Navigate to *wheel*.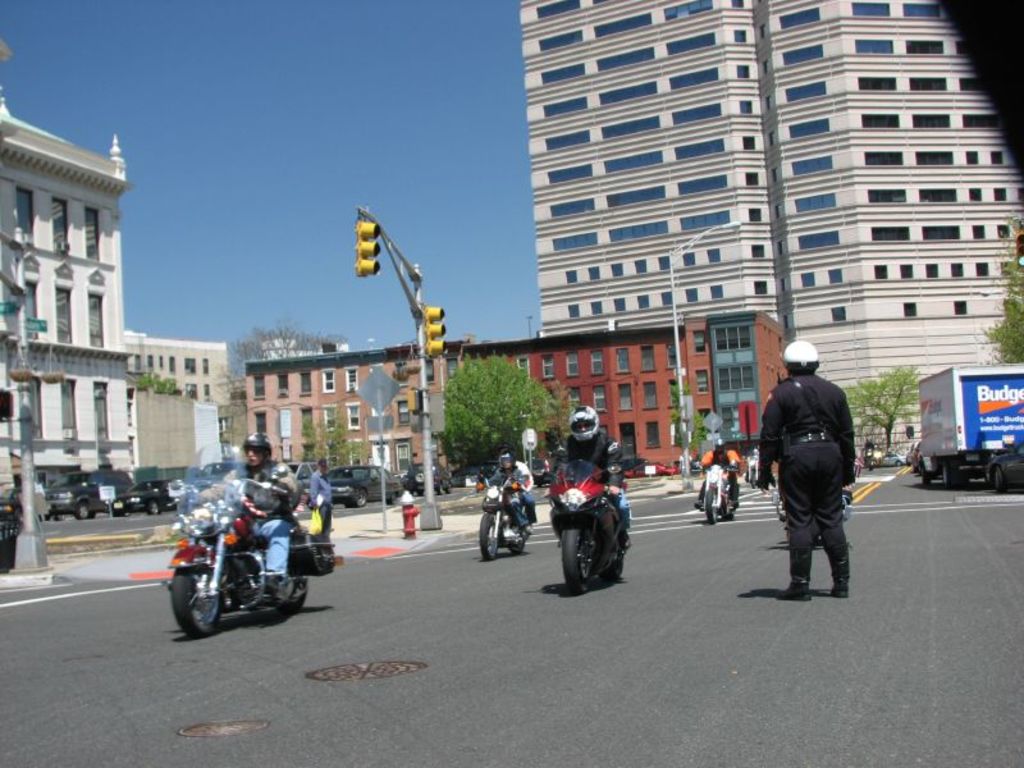
Navigation target: crop(347, 488, 369, 508).
